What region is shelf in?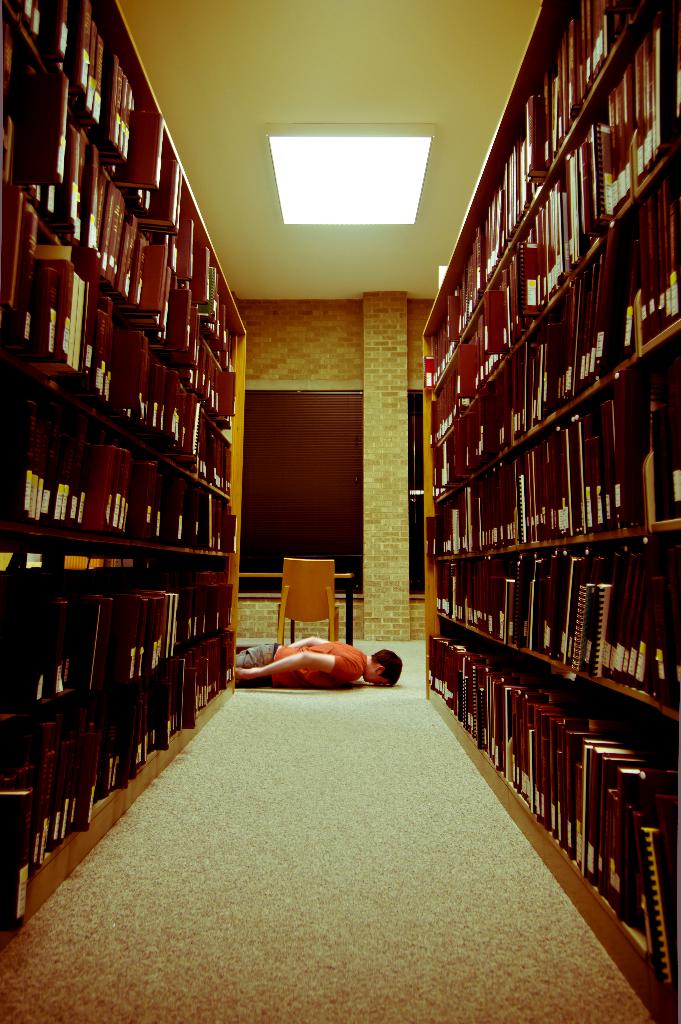
<box>420,626,680,974</box>.
